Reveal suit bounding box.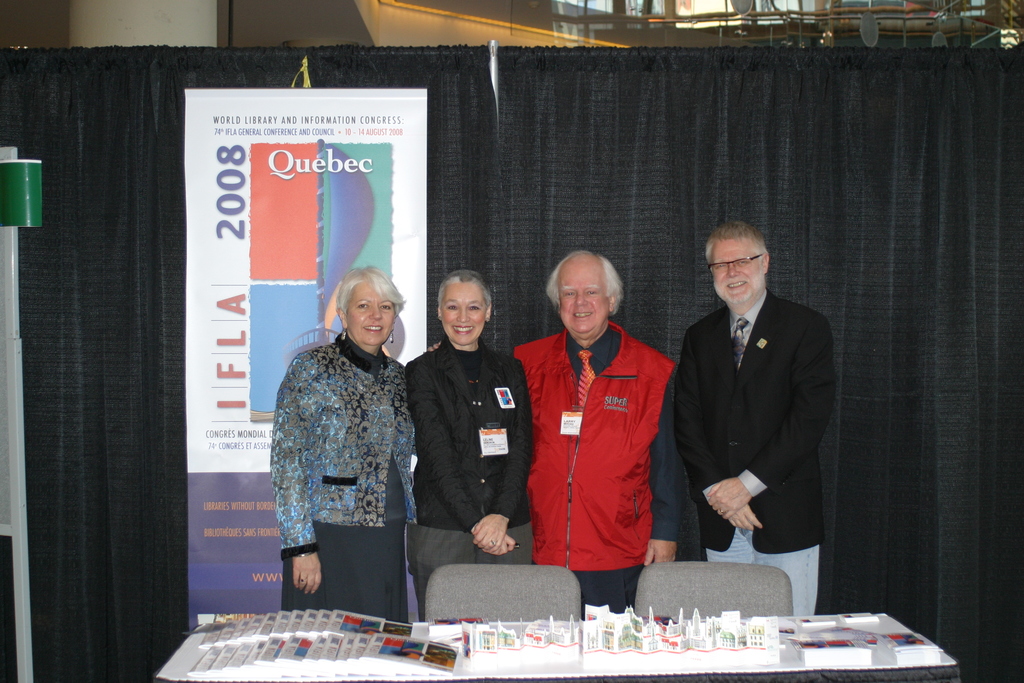
Revealed: x1=660, y1=252, x2=817, y2=595.
